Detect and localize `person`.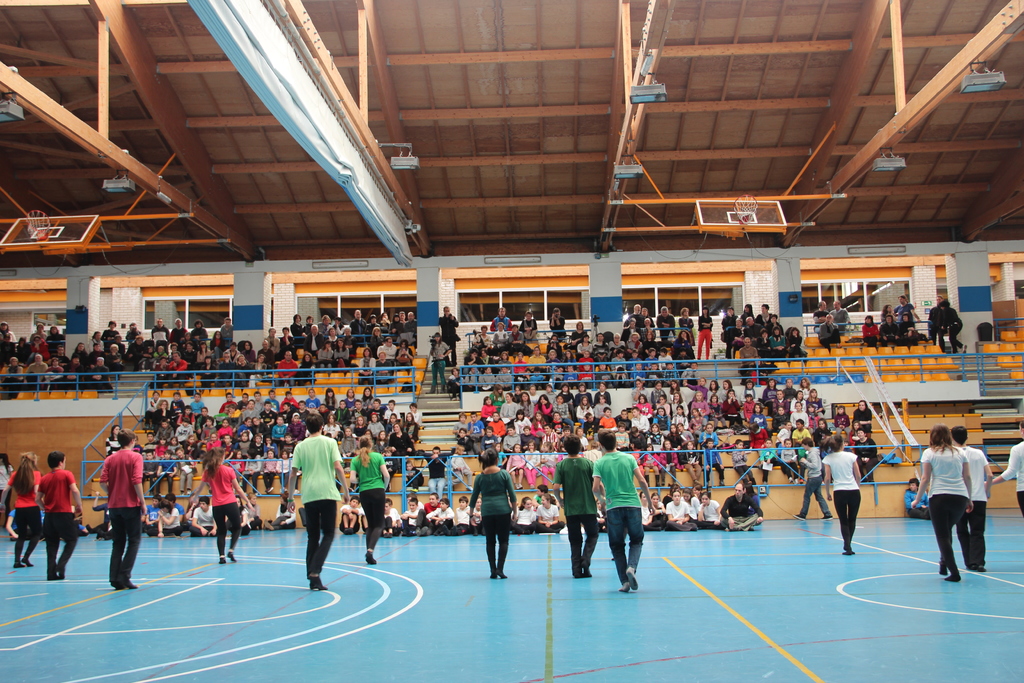
Localized at bbox=(470, 445, 522, 580).
